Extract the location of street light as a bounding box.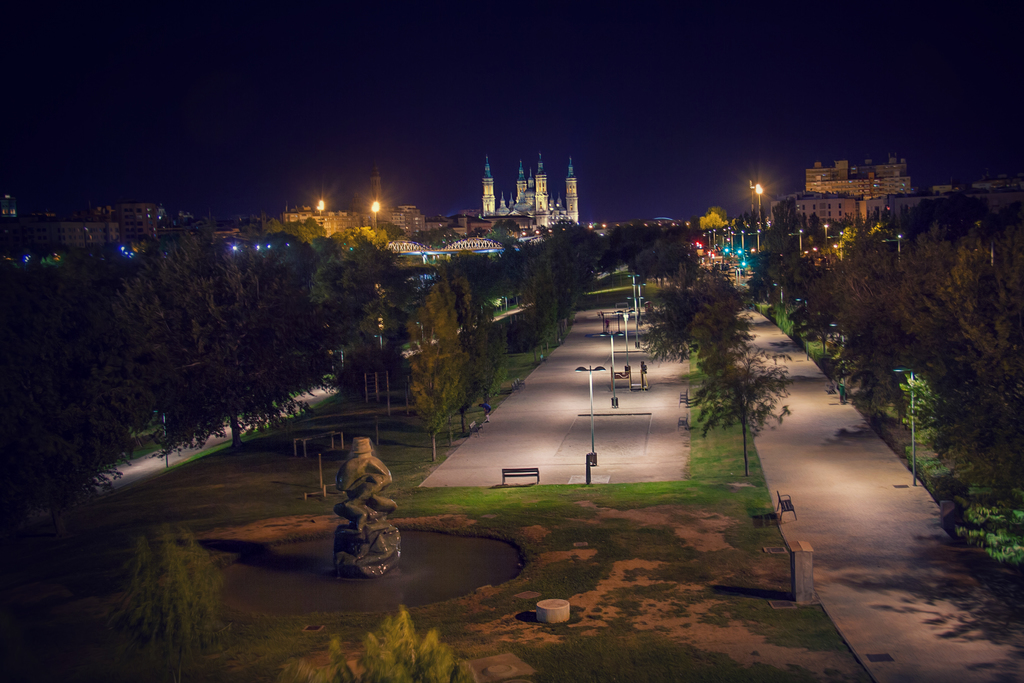
locate(796, 299, 808, 363).
